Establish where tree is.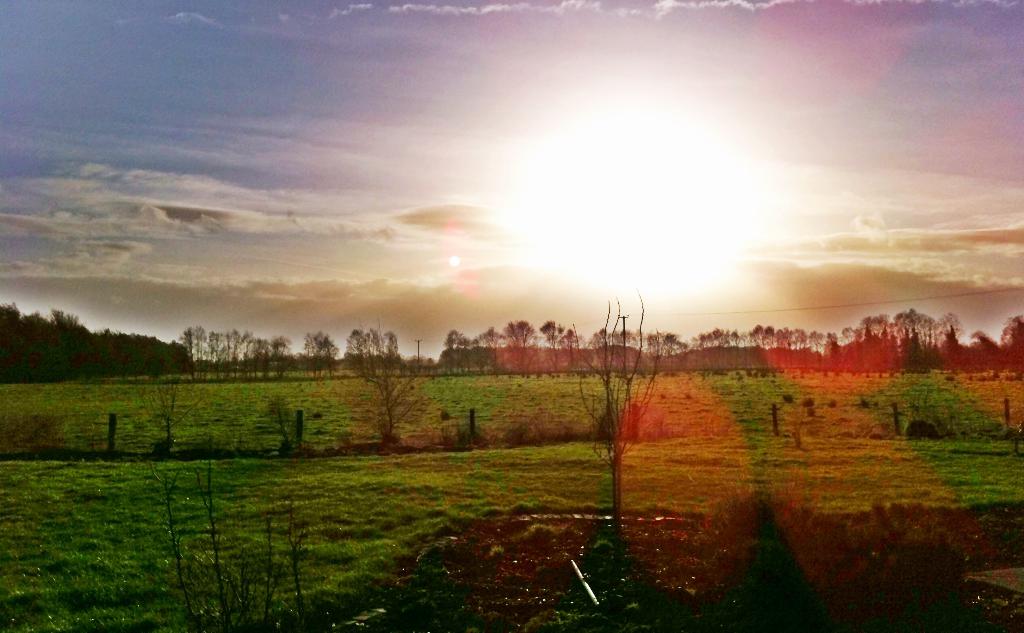
Established at (left=566, top=290, right=668, bottom=632).
